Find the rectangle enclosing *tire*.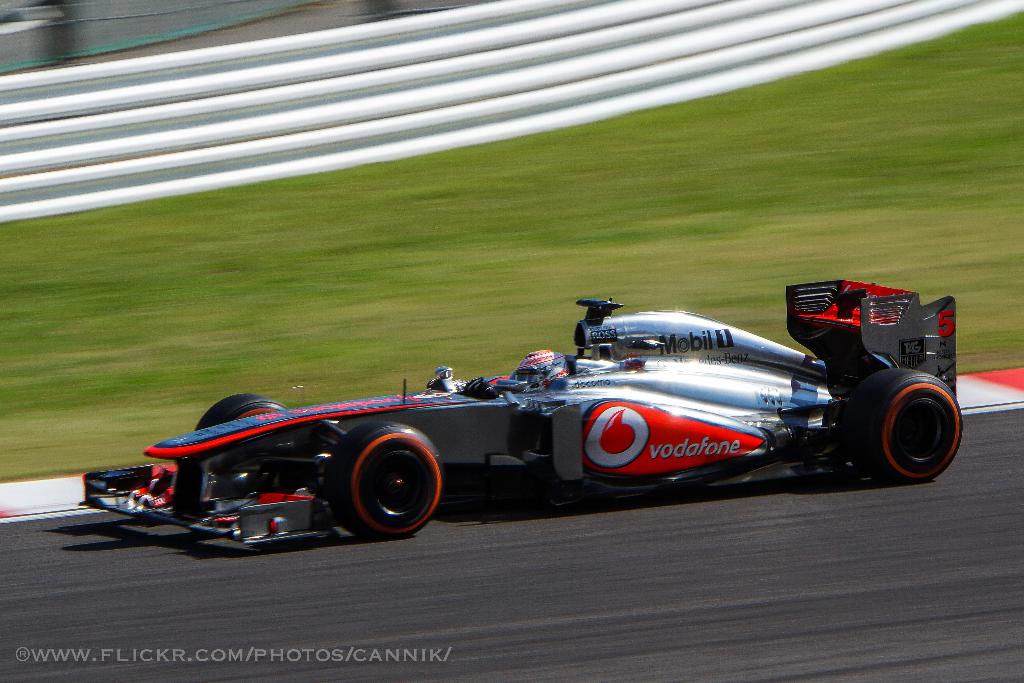
<region>327, 423, 444, 539</region>.
